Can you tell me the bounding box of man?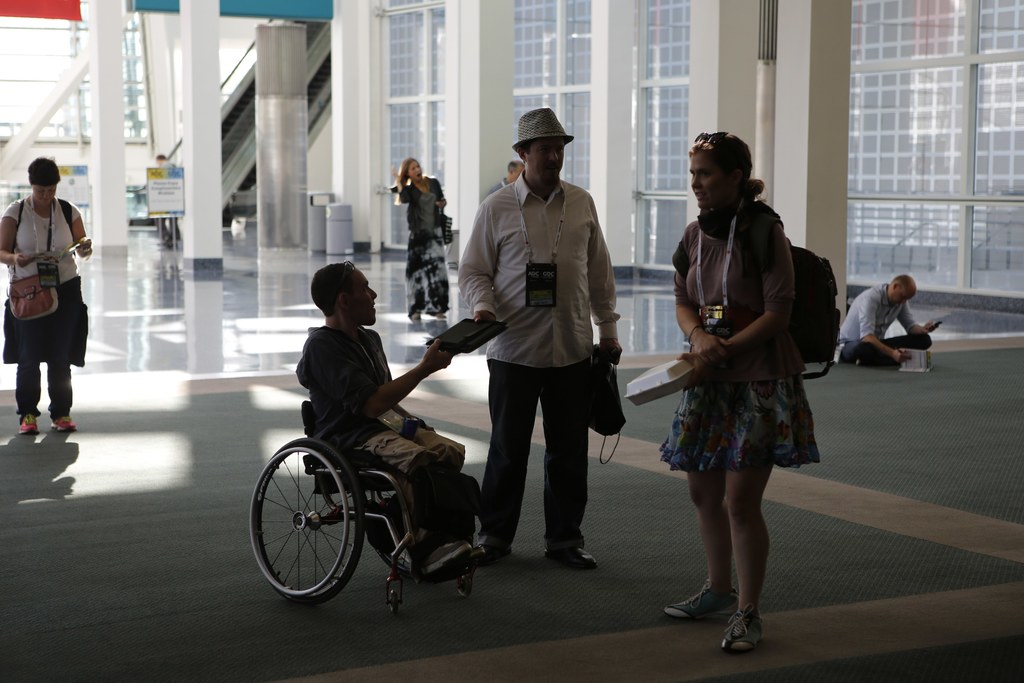
836,276,939,370.
